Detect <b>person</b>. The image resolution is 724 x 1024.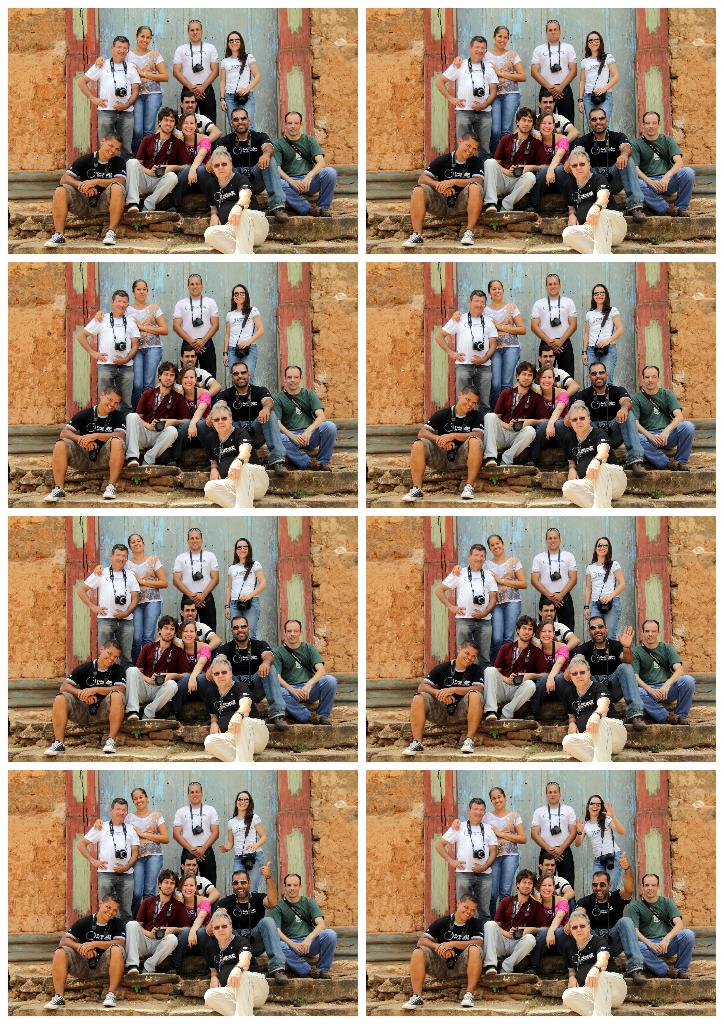
Rect(44, 646, 131, 758).
